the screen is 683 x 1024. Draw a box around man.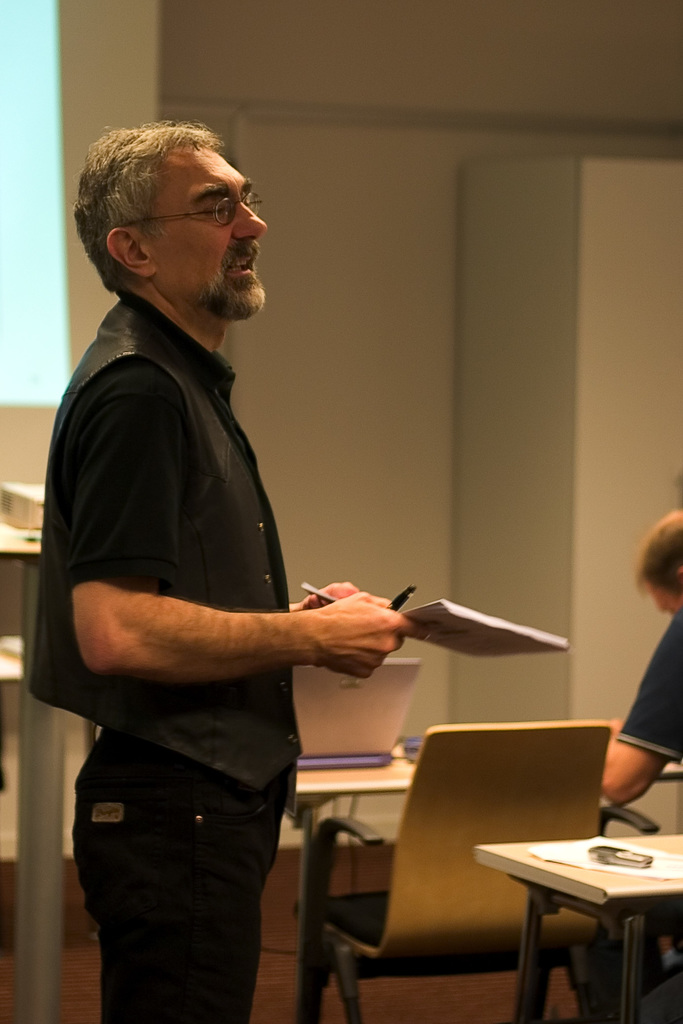
x1=570, y1=502, x2=682, y2=1023.
